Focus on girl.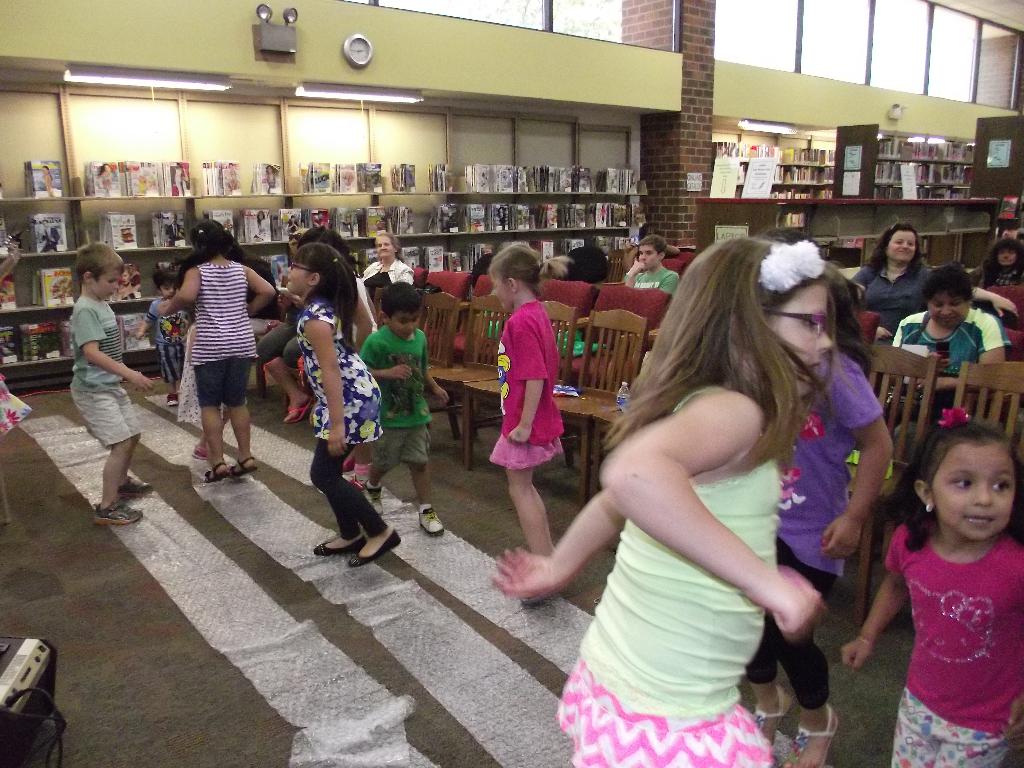
Focused at 483:234:836:767.
